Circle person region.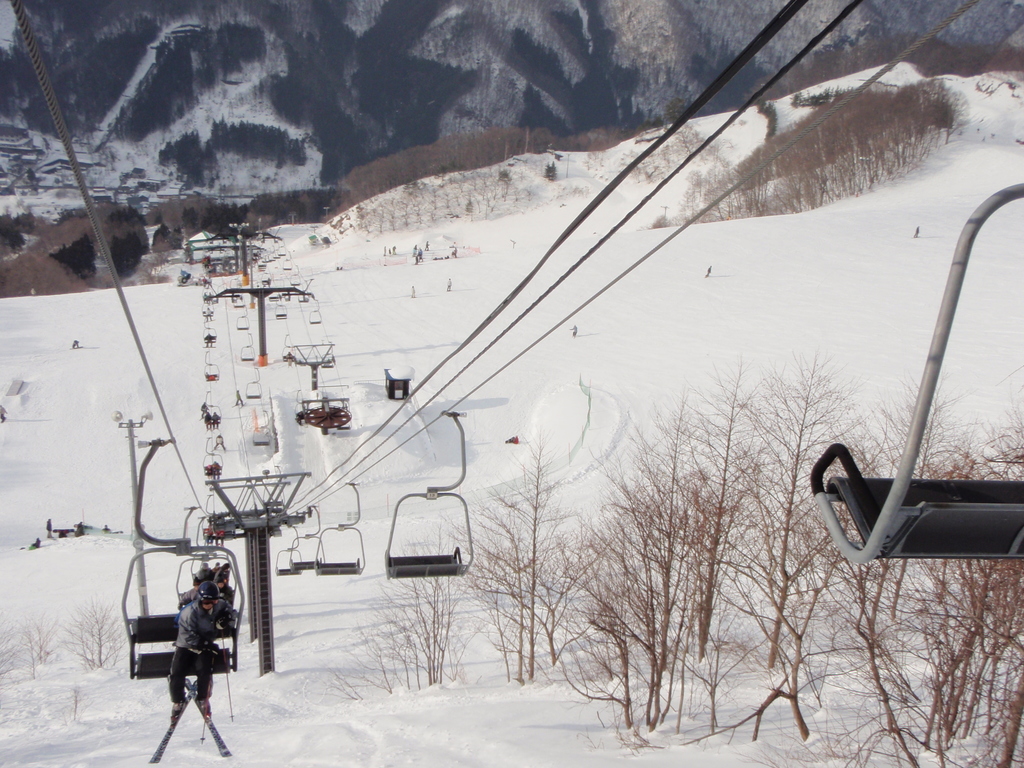
Region: <box>70,339,80,346</box>.
